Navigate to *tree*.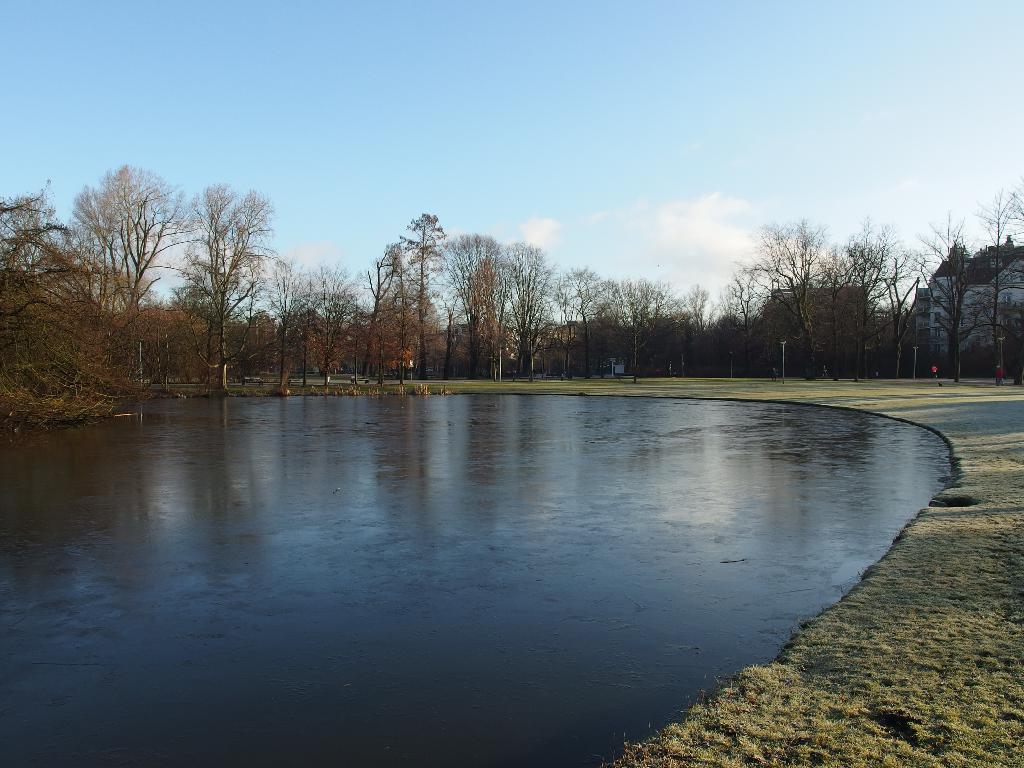
Navigation target: 141/165/287/376.
